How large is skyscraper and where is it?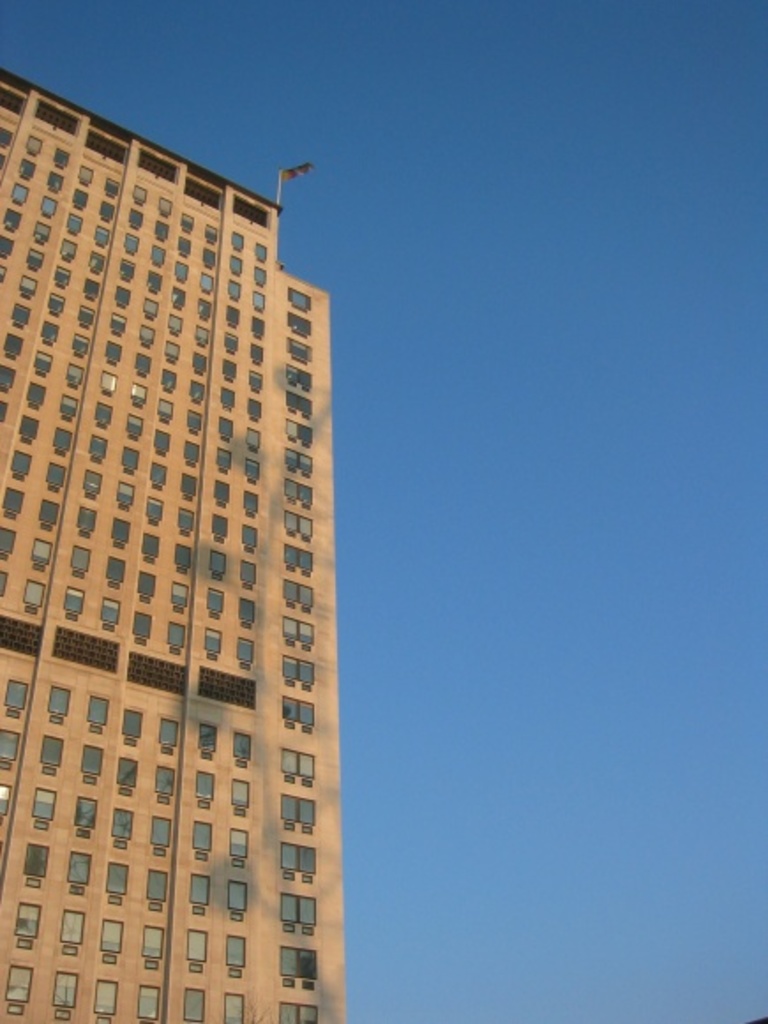
Bounding box: detection(7, 97, 369, 1001).
